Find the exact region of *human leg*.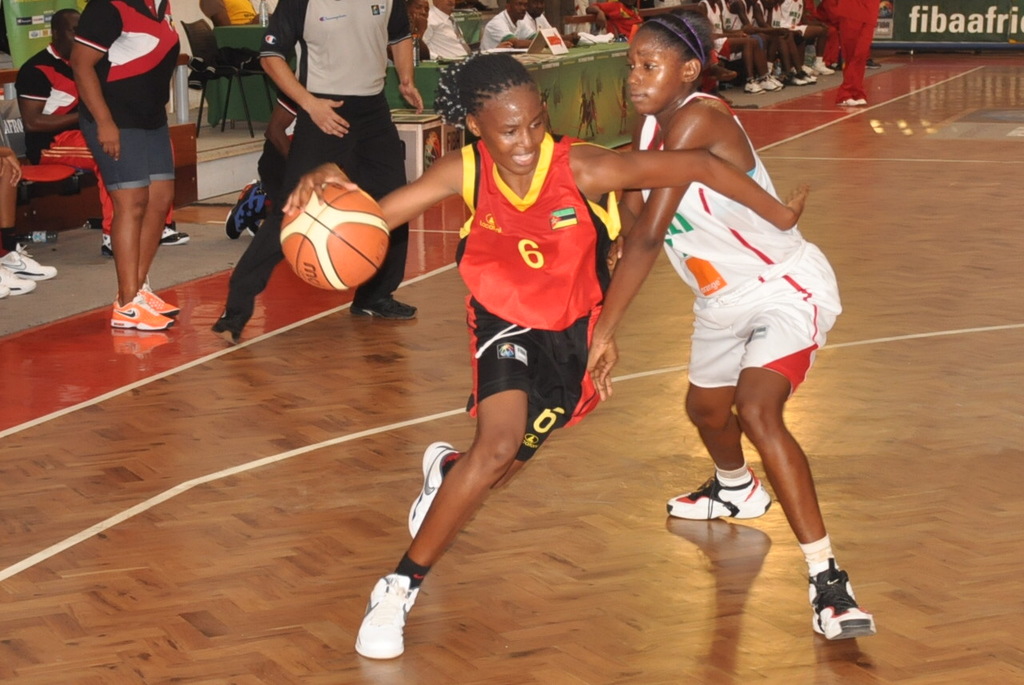
Exact region: 352 294 599 662.
